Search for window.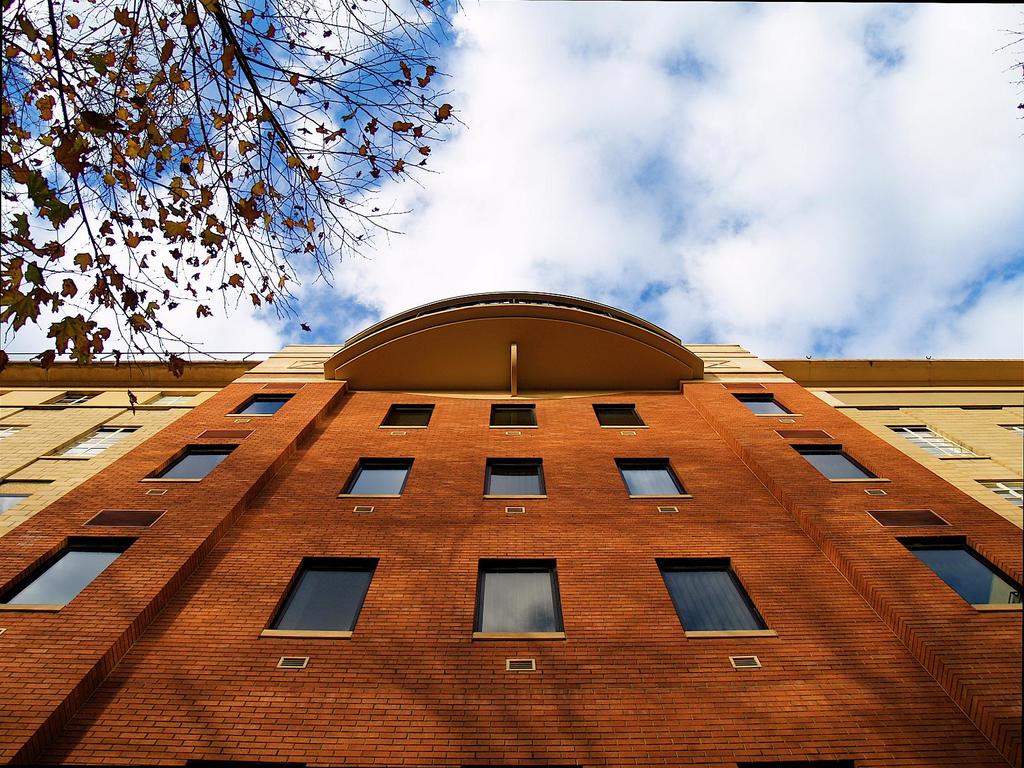
Found at [left=6, top=538, right=122, bottom=607].
